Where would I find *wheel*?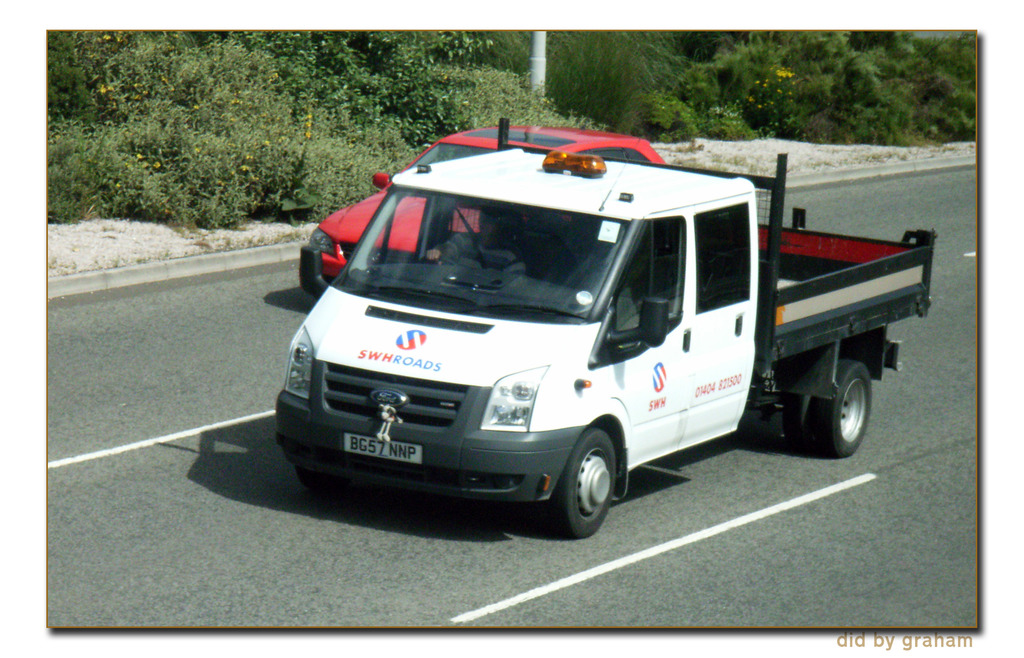
At 418/255/455/271.
